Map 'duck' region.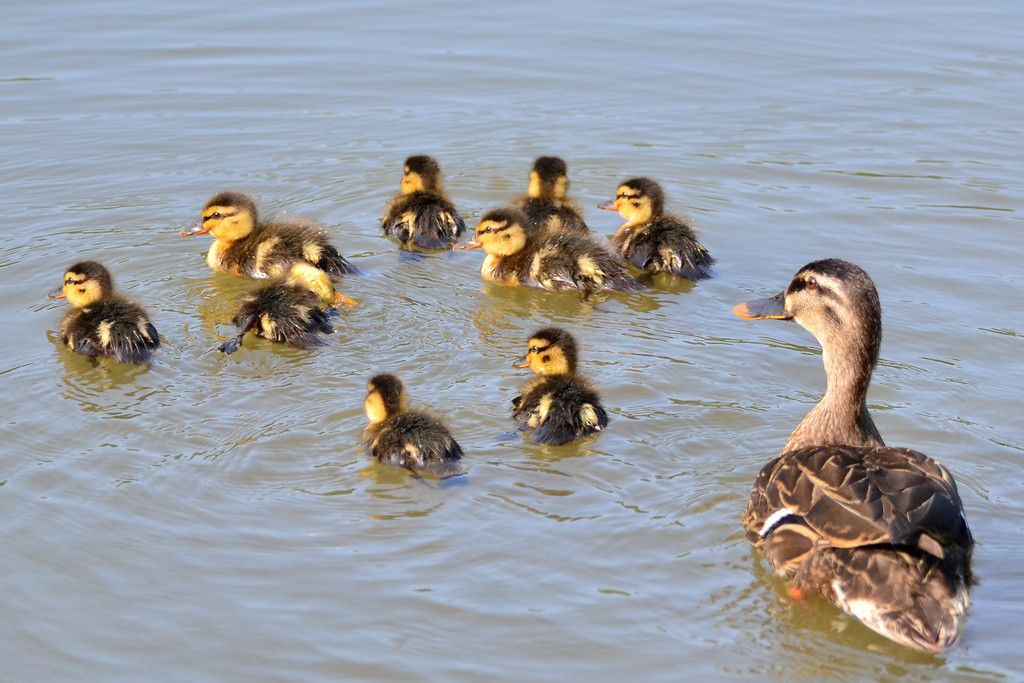
Mapped to <region>359, 374, 467, 471</region>.
